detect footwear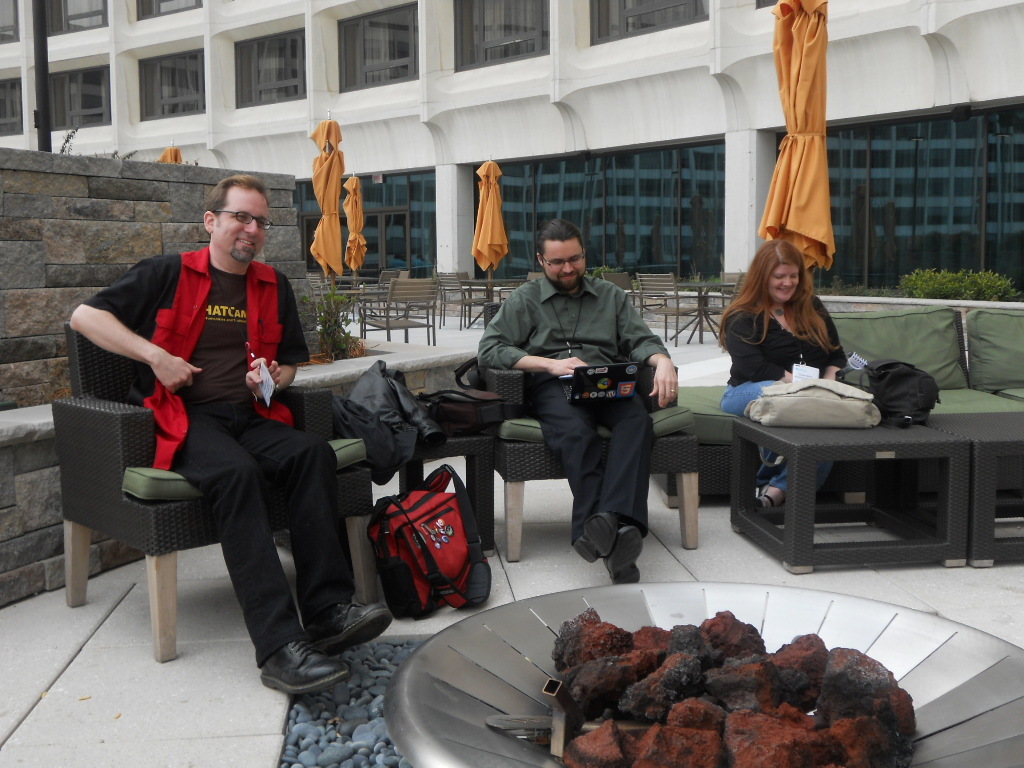
[571,505,611,567]
